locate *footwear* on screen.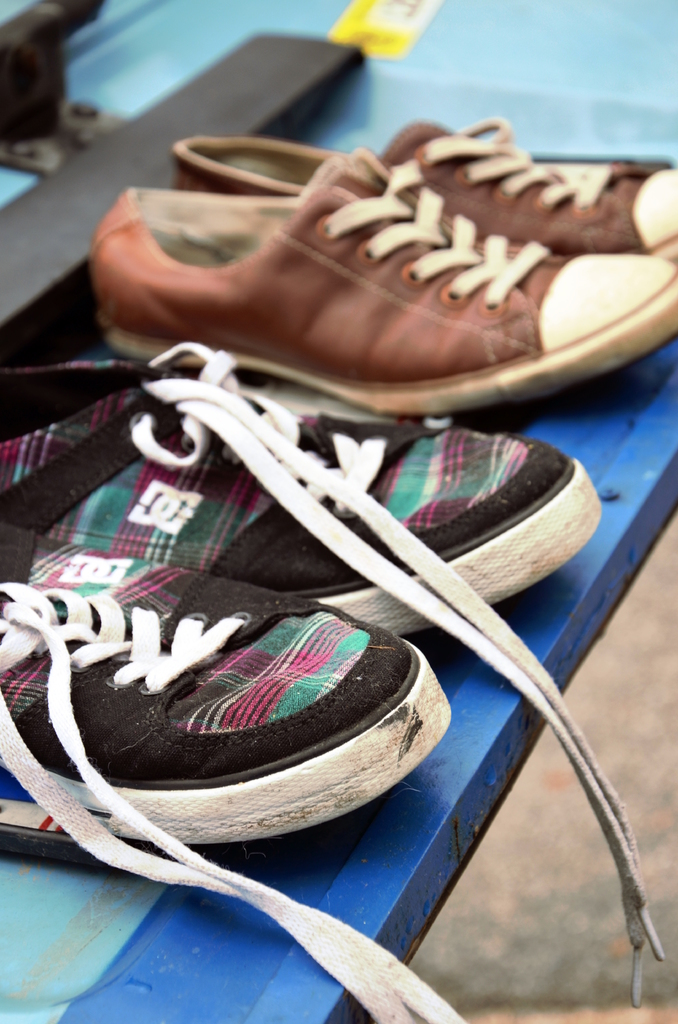
On screen at {"left": 170, "top": 109, "right": 677, "bottom": 270}.
